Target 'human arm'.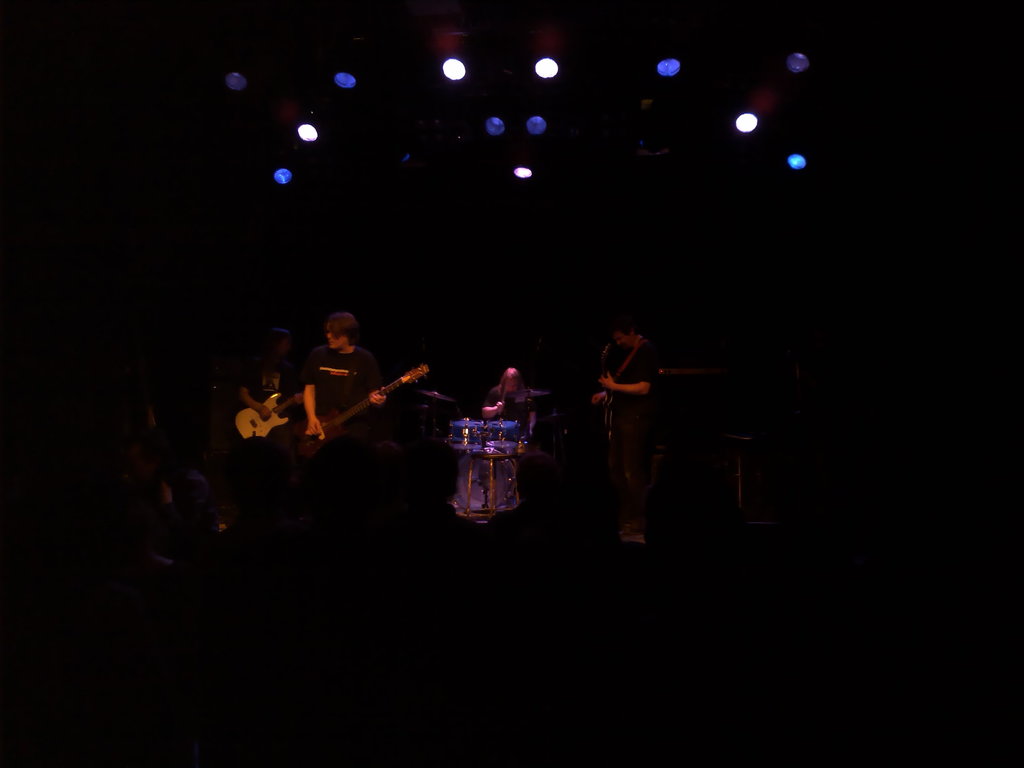
Target region: box=[361, 382, 388, 402].
